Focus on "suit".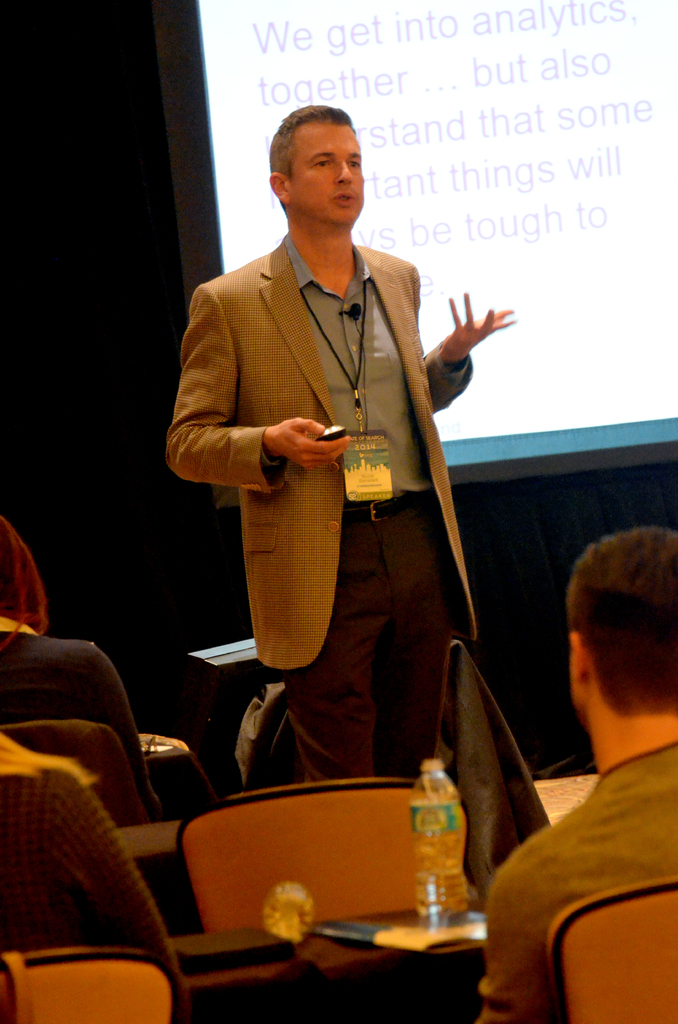
Focused at pyautogui.locateOnScreen(0, 616, 153, 819).
